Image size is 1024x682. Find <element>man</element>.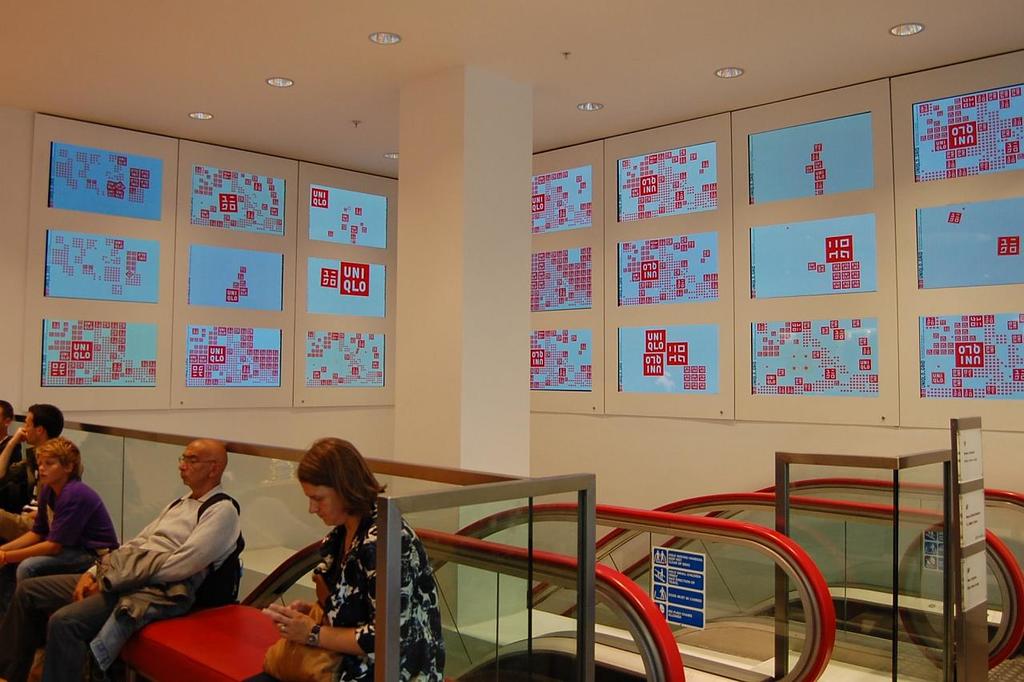
0 404 66 538.
